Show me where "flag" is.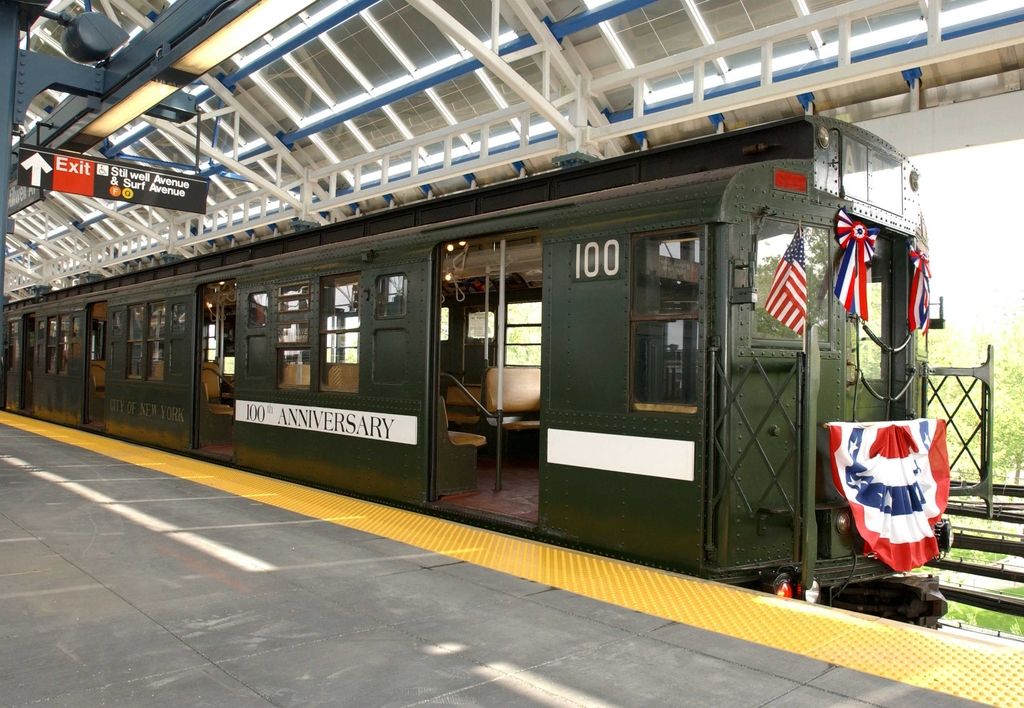
"flag" is at 821, 417, 947, 571.
